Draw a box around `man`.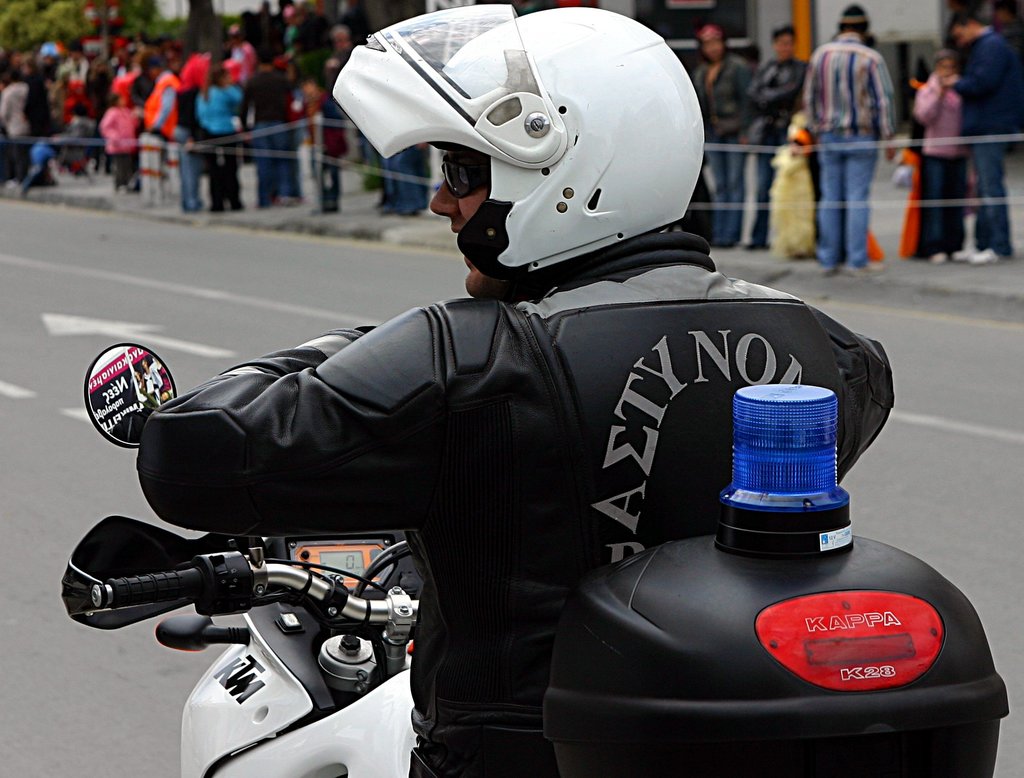
BBox(242, 53, 303, 198).
